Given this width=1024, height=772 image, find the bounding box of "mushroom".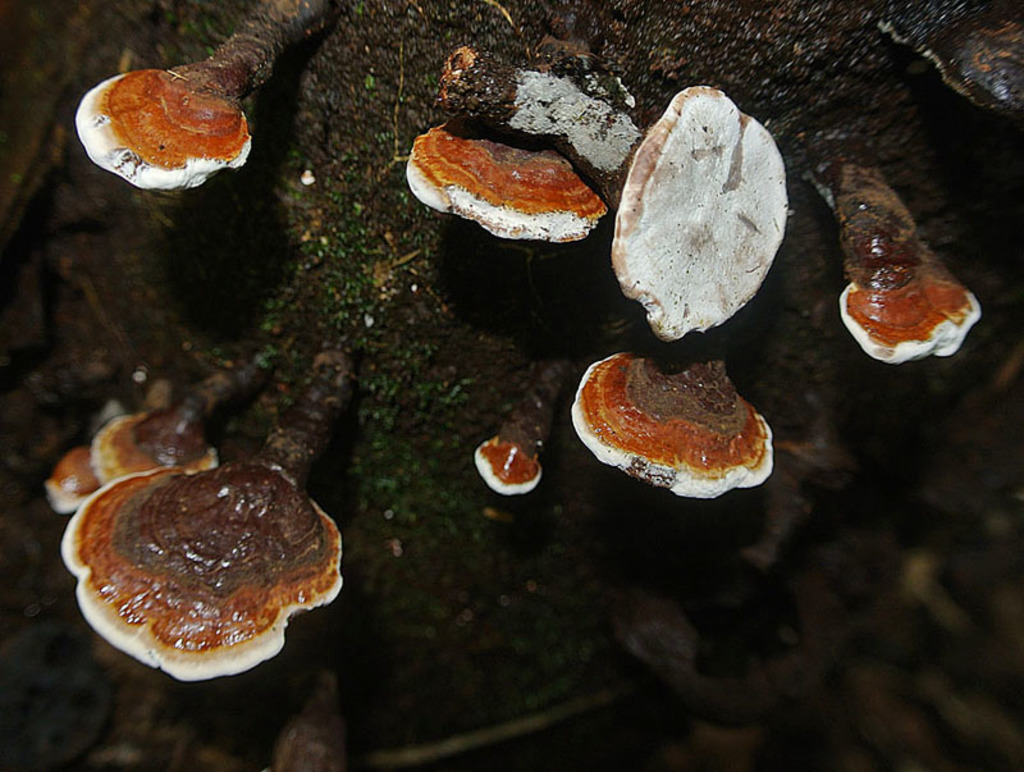
pyautogui.locateOnScreen(76, 67, 256, 191).
